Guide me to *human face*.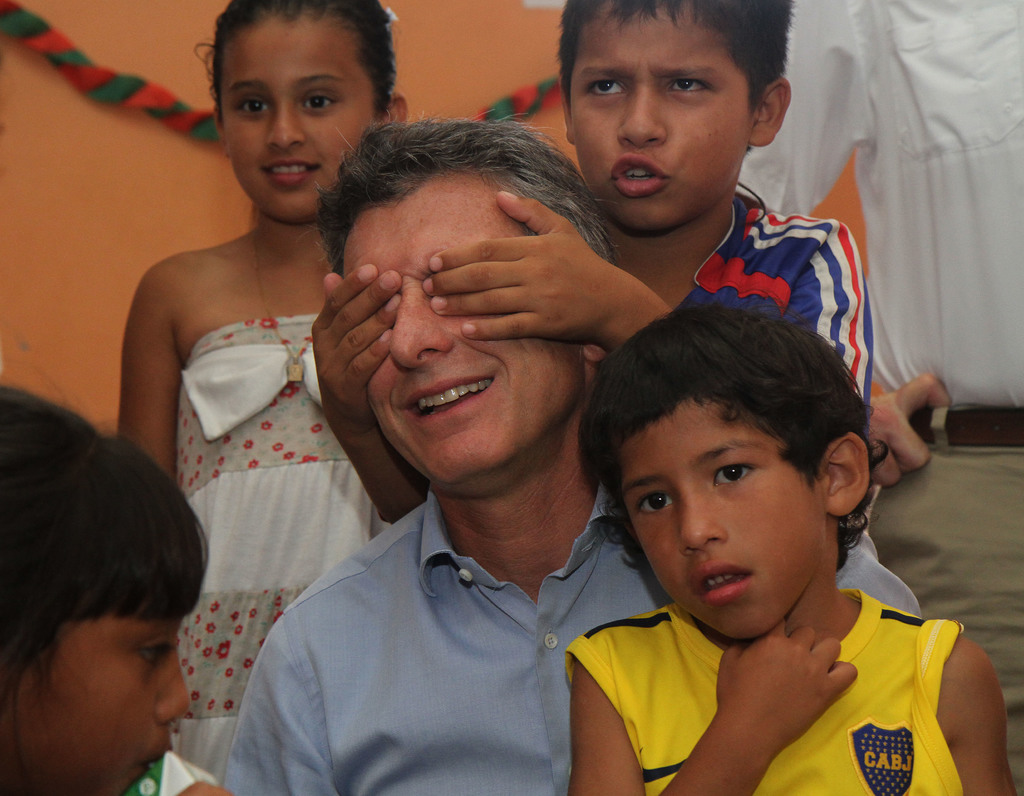
Guidance: (620, 394, 825, 647).
